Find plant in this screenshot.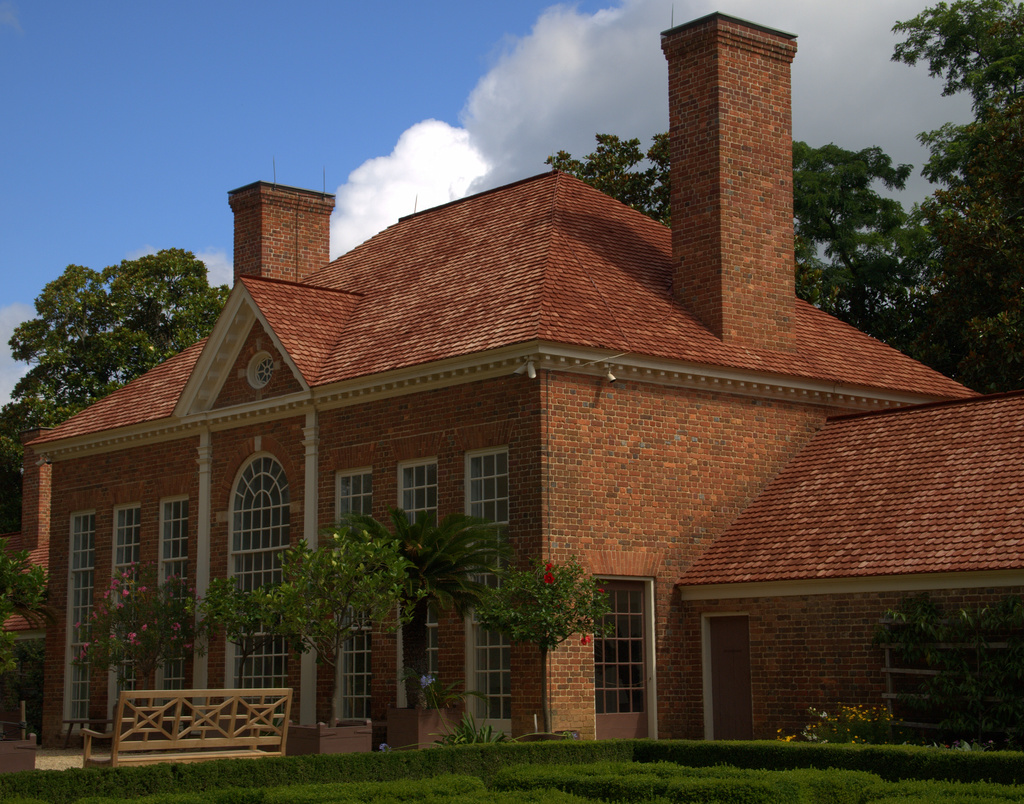
The bounding box for plant is 0/631/52/705.
